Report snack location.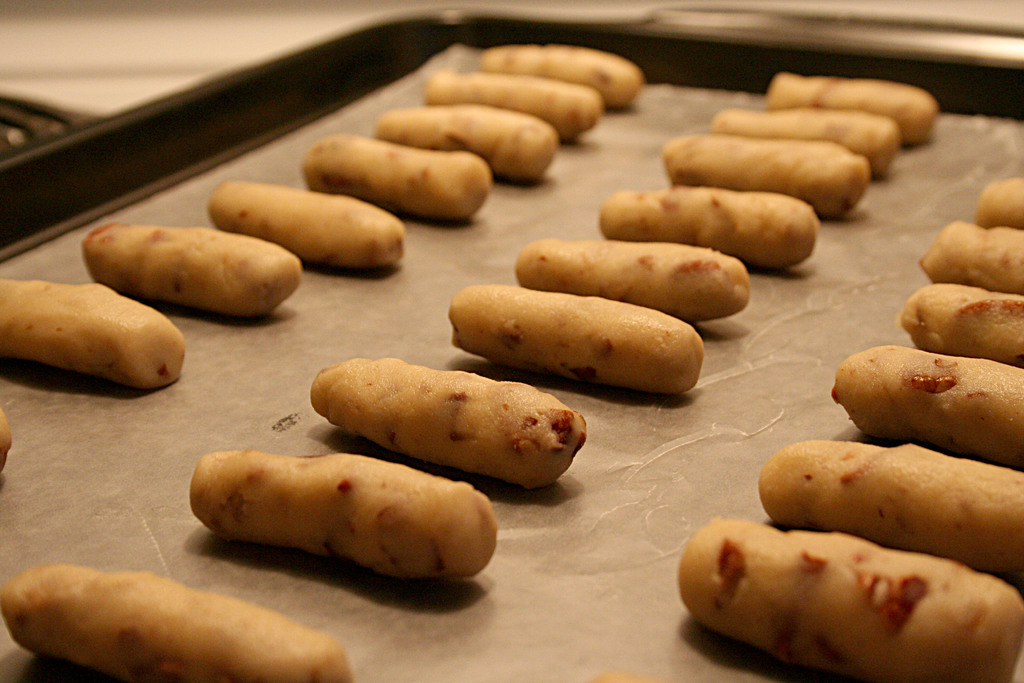
Report: left=674, top=529, right=1023, bottom=682.
